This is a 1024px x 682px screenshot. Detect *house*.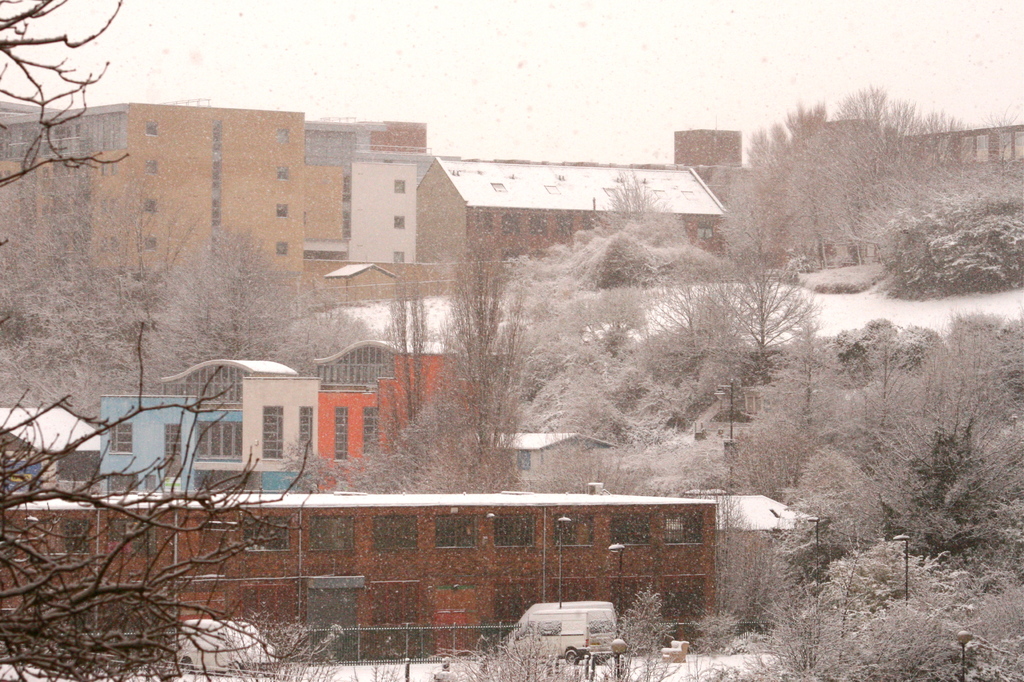
0, 493, 715, 657.
